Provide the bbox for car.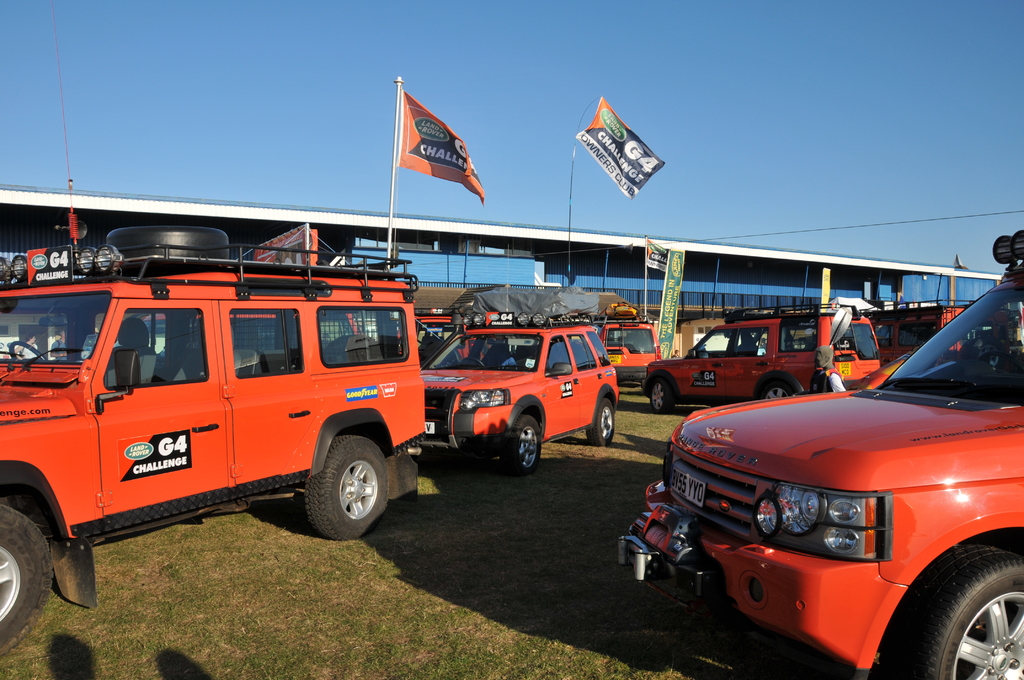
598, 316, 662, 391.
